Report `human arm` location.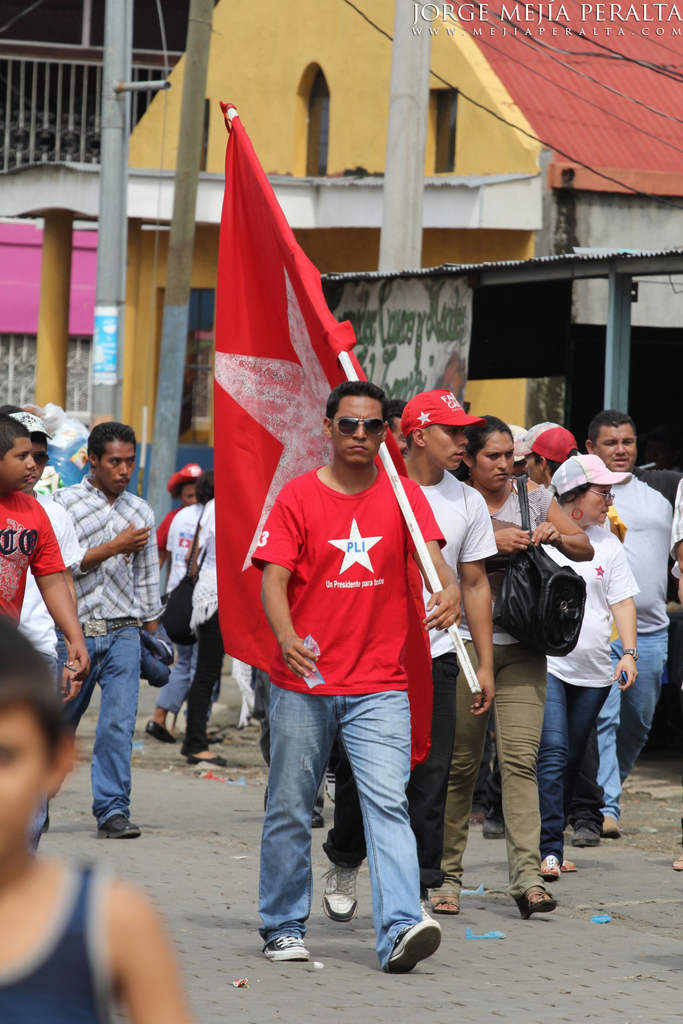
Report: Rect(118, 886, 190, 1023).
